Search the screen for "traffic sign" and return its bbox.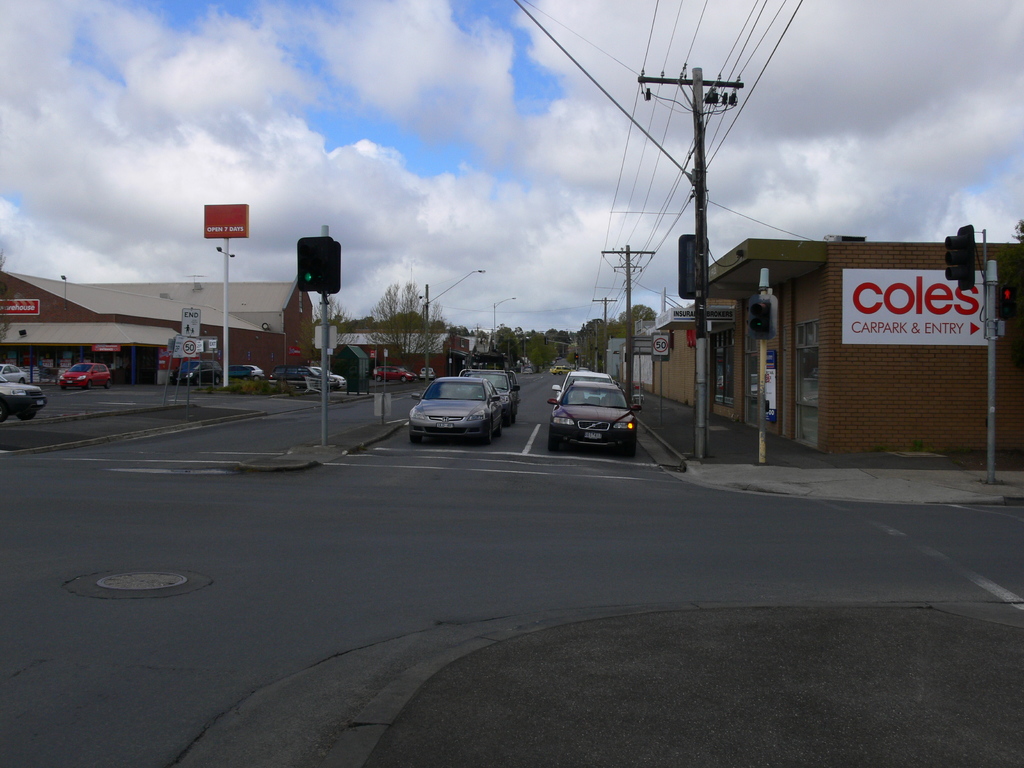
Found: bbox(180, 308, 200, 336).
